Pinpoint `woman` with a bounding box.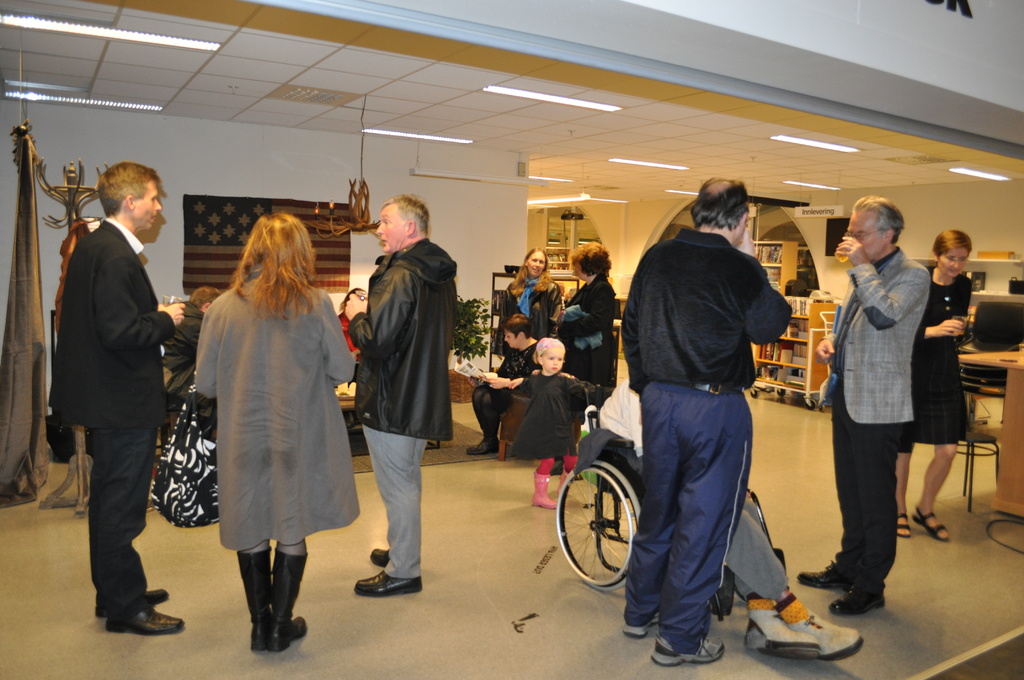
locate(551, 242, 615, 384).
